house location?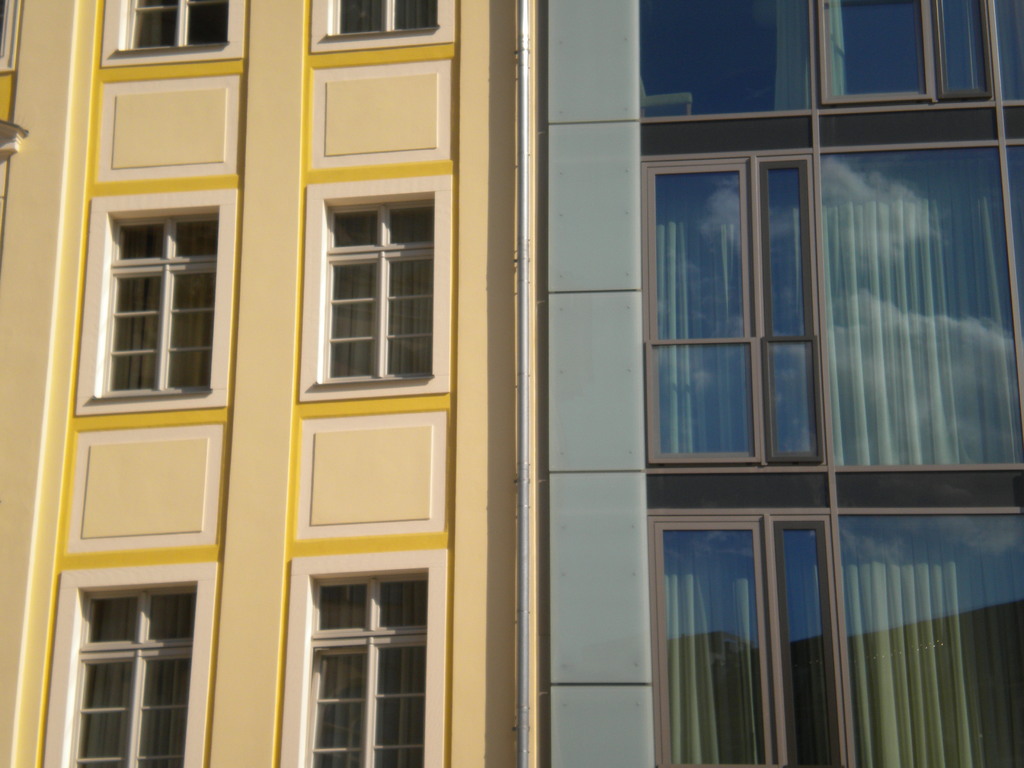
[538, 0, 1023, 767]
